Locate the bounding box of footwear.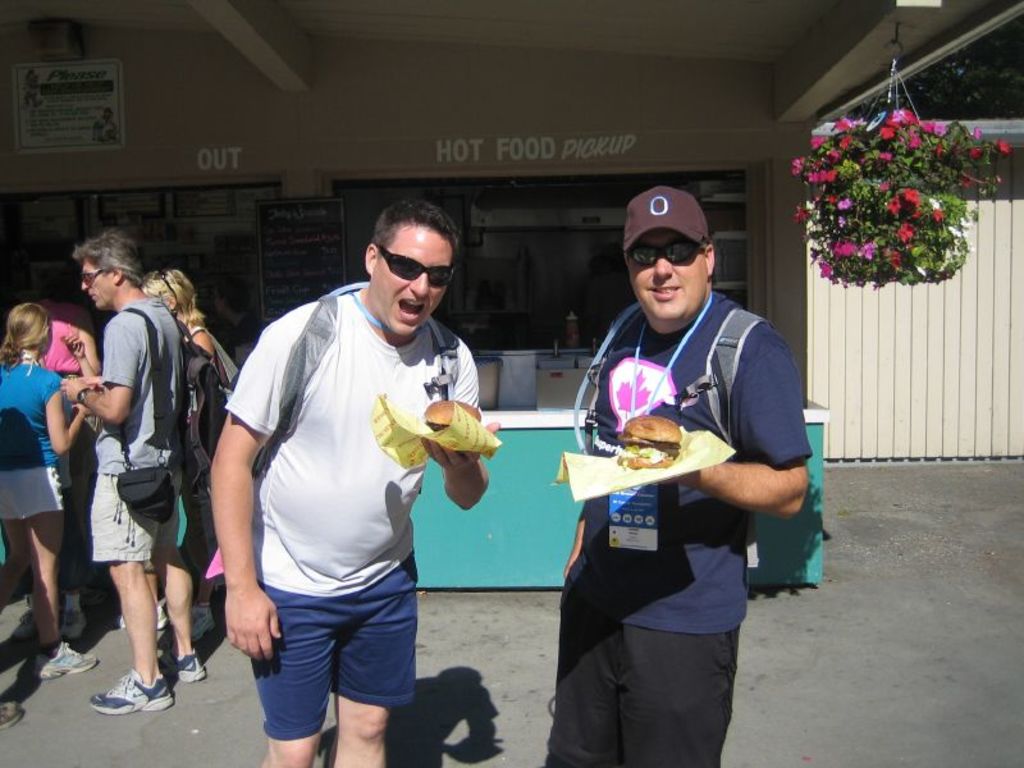
Bounding box: {"left": 0, "top": 703, "right": 24, "bottom": 727}.
